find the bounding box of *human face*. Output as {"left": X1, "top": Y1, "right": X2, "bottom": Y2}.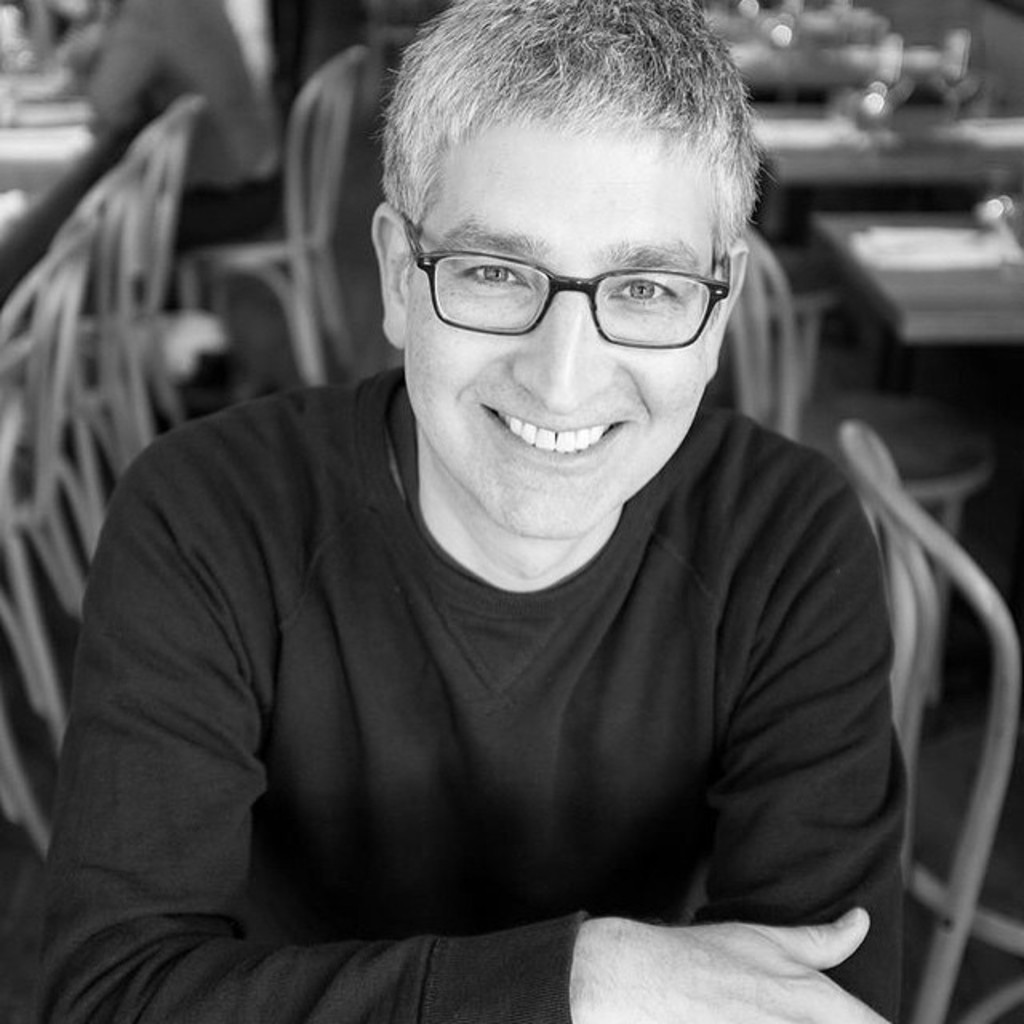
{"left": 405, "top": 117, "right": 725, "bottom": 542}.
